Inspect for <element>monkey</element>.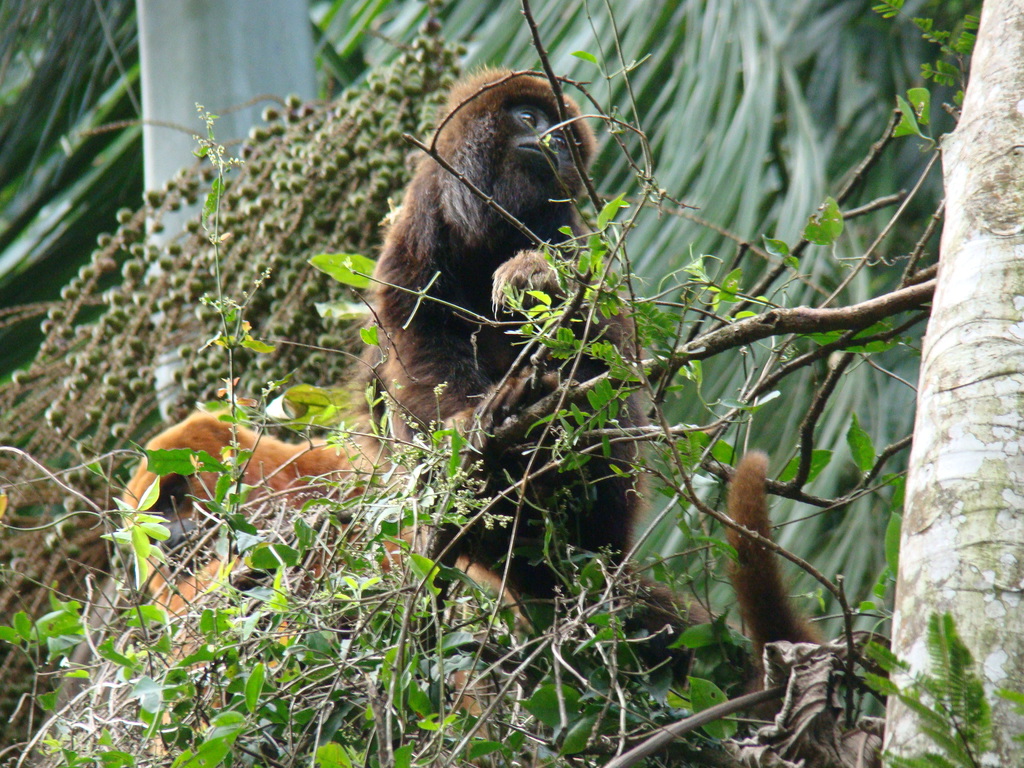
Inspection: <region>372, 67, 829, 712</region>.
